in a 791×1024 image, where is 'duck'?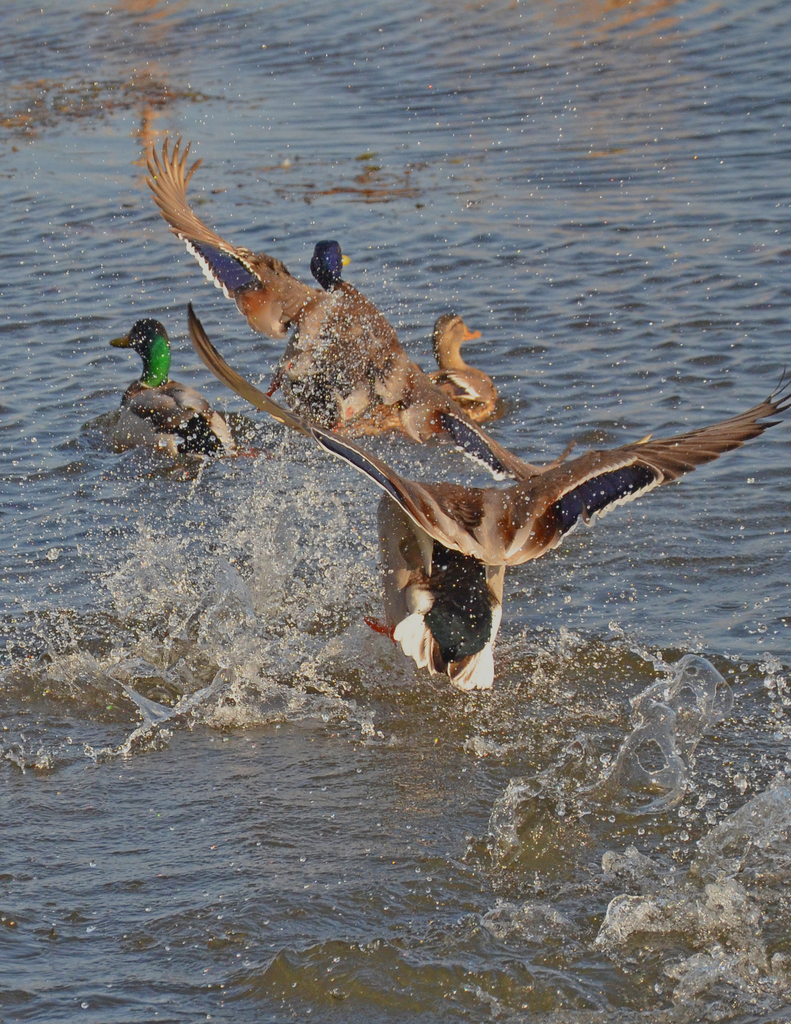
detection(86, 321, 263, 476).
